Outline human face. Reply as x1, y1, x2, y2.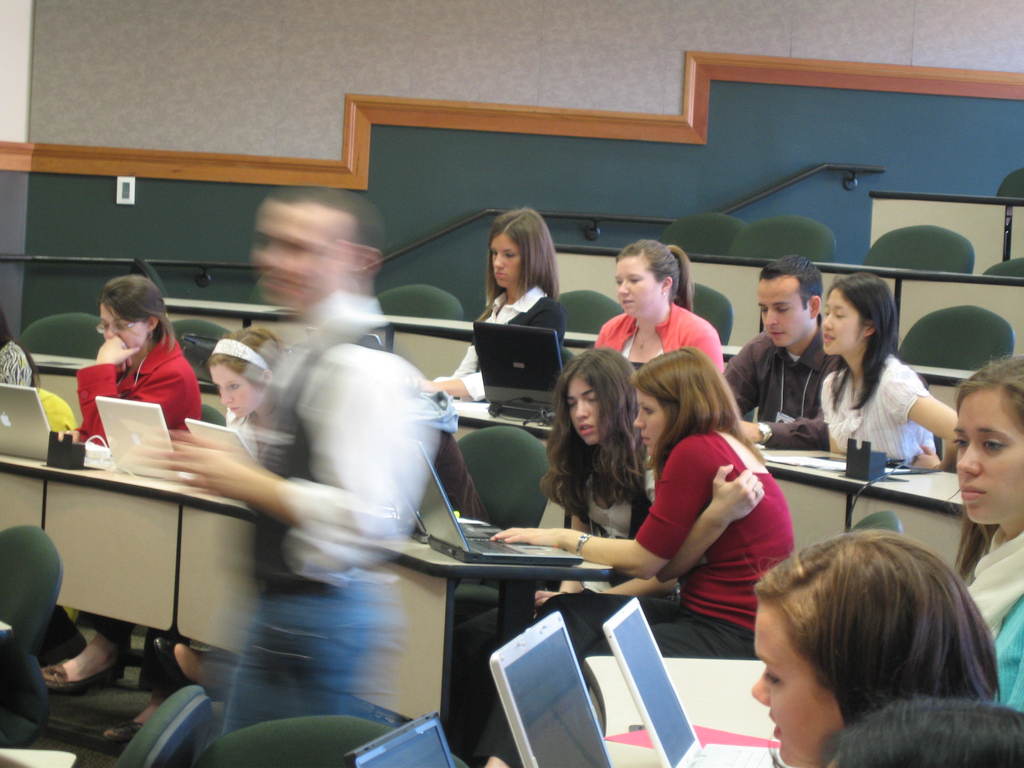
255, 195, 340, 298.
